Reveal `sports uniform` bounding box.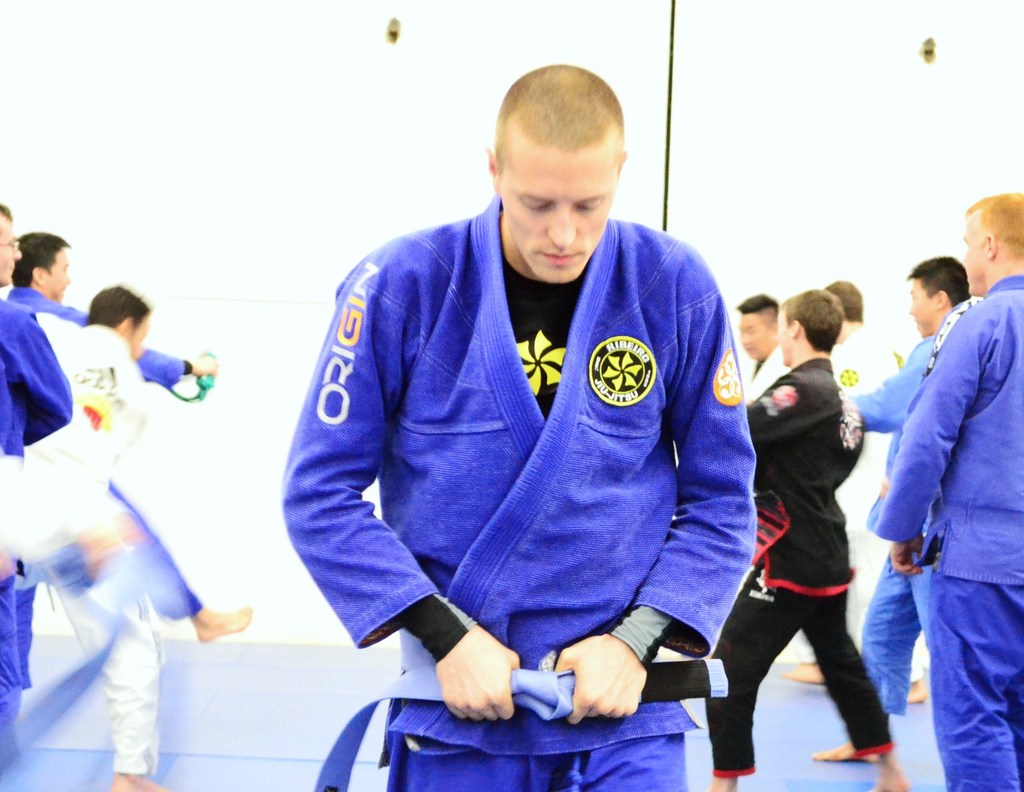
Revealed: 0/295/73/727.
